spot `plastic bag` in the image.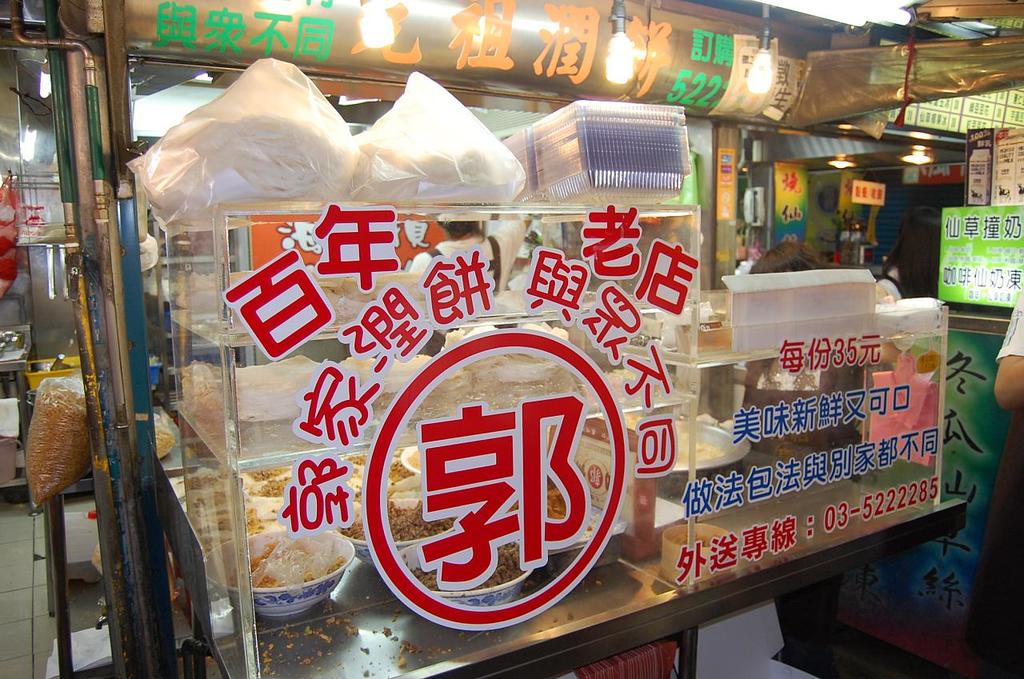
`plastic bag` found at 123/53/361/223.
